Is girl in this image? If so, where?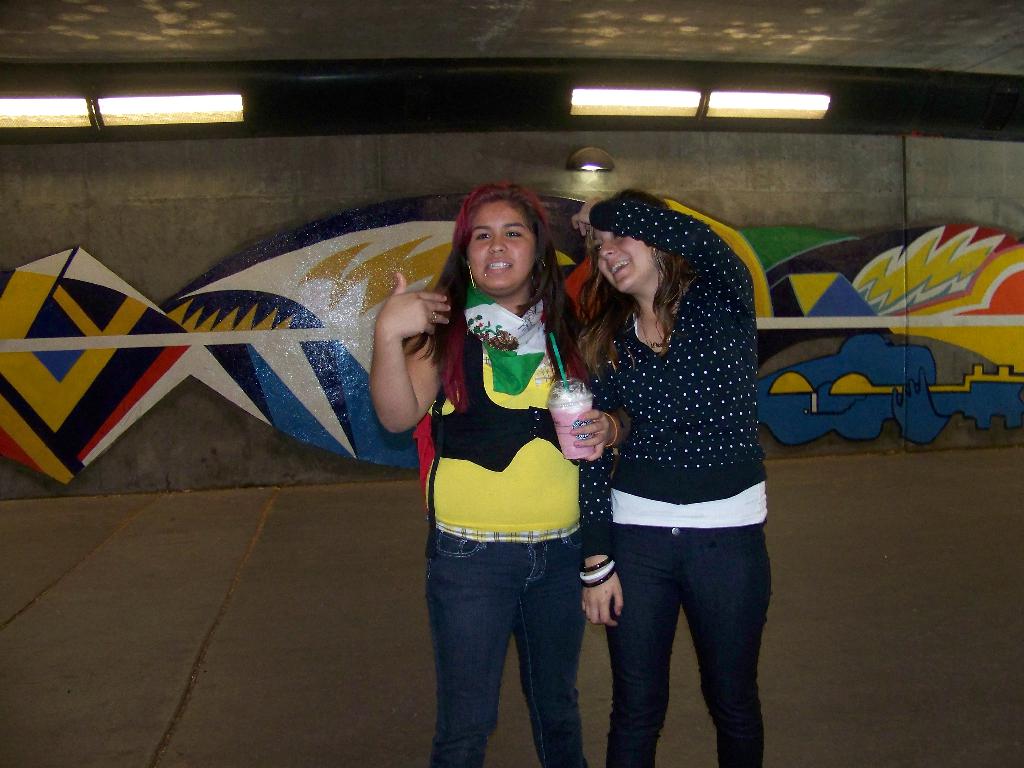
Yes, at bbox=[371, 181, 639, 767].
